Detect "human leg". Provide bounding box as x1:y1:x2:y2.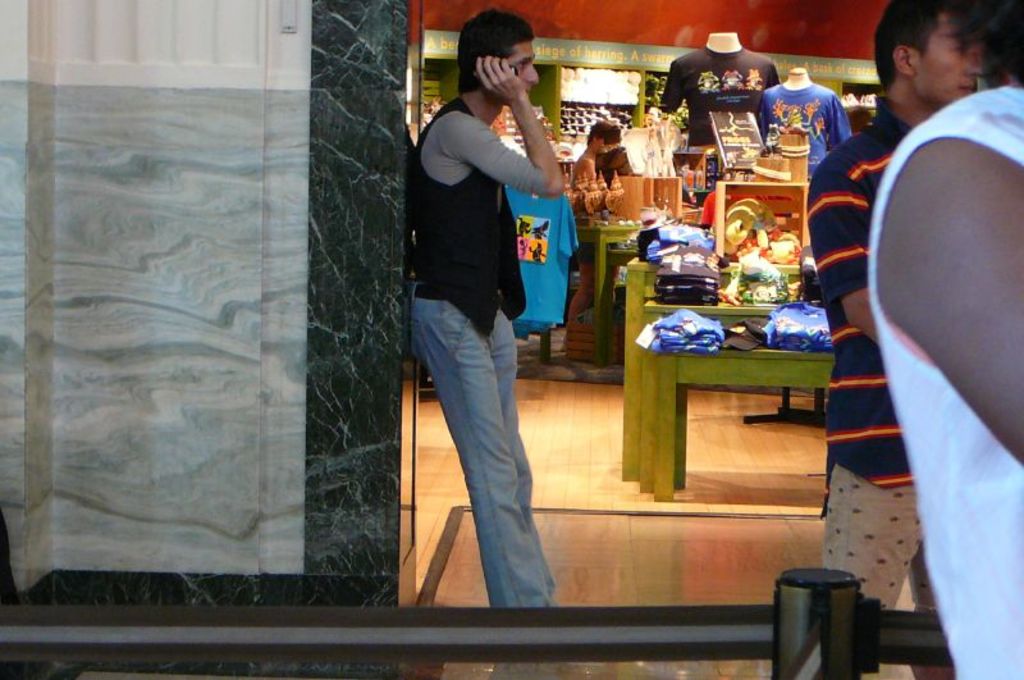
490:305:545:603.
